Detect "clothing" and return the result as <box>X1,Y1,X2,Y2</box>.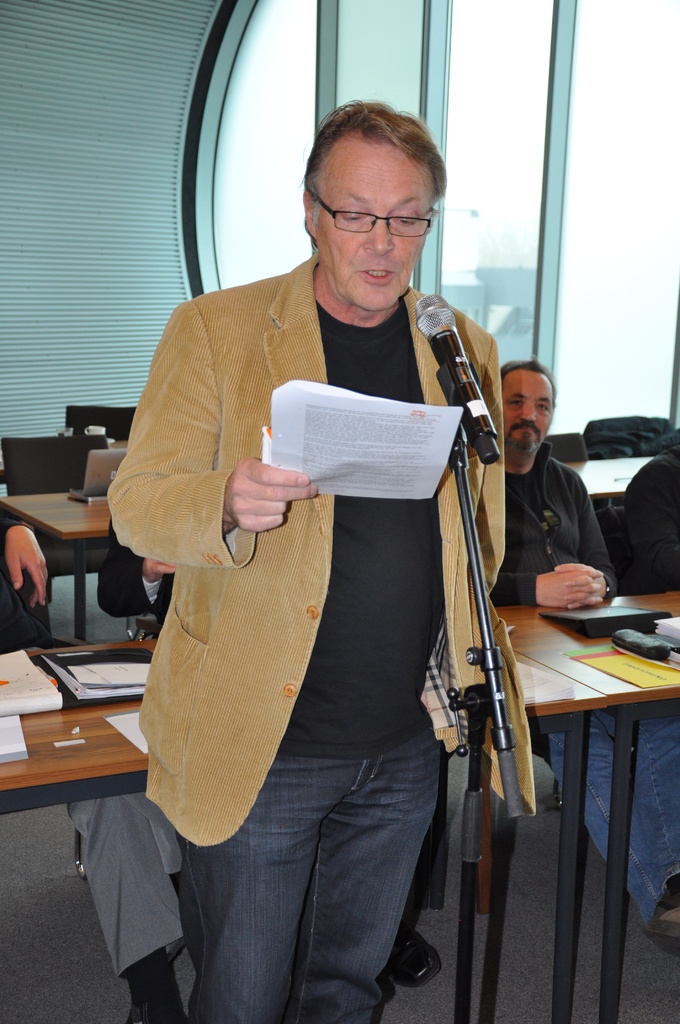
<box>0,496,191,986</box>.
